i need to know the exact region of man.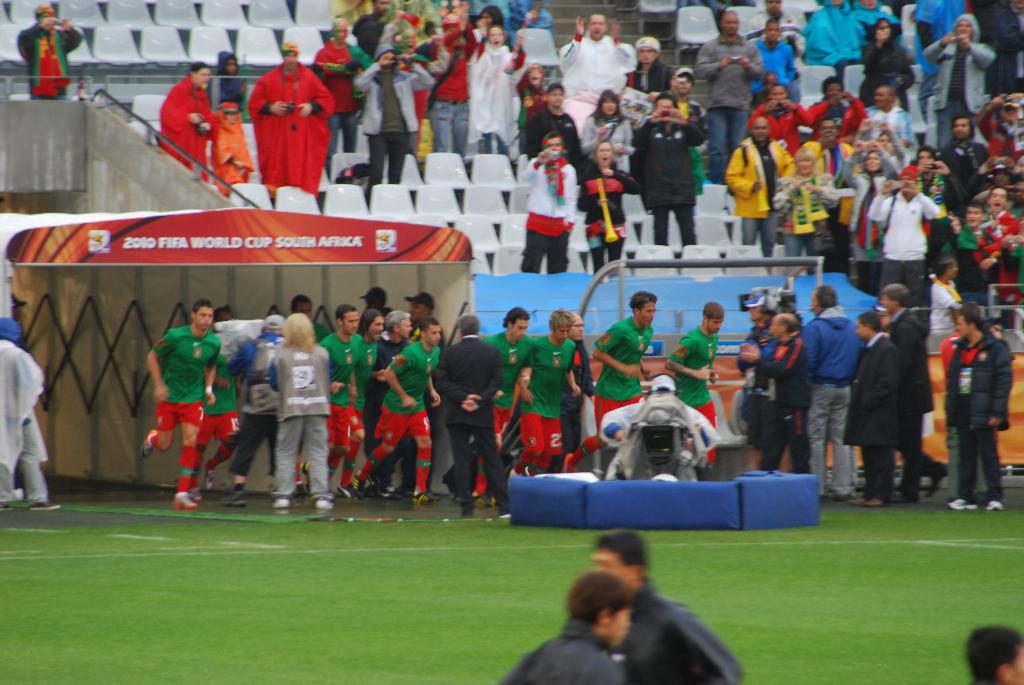
Region: box(557, 8, 639, 131).
